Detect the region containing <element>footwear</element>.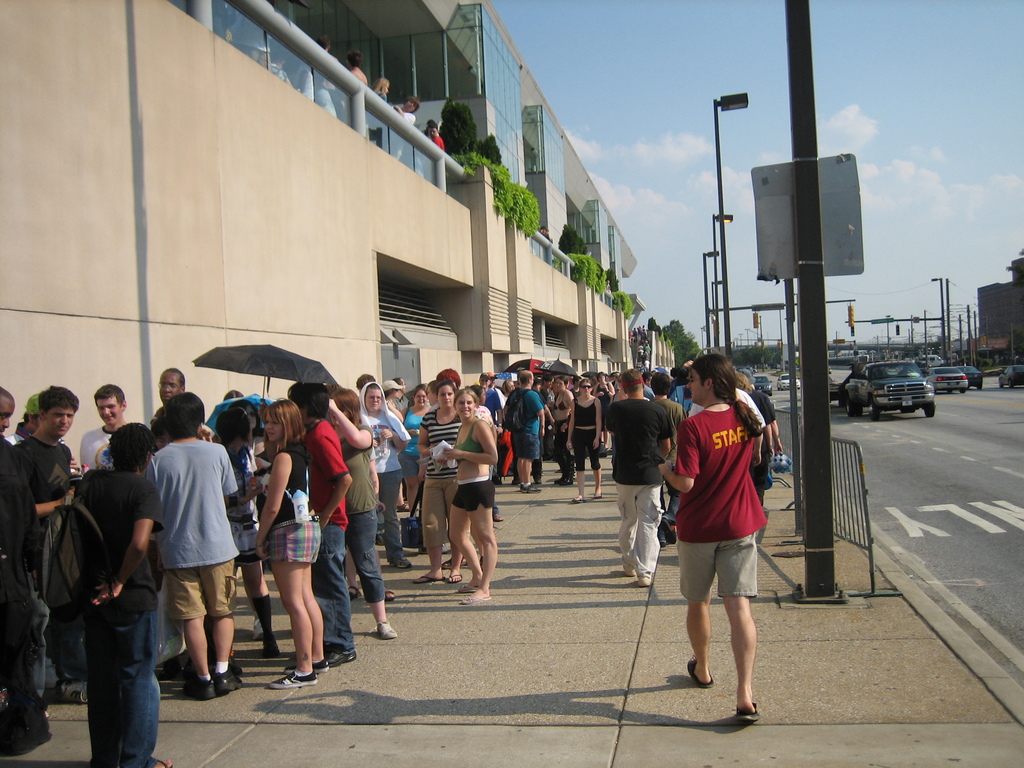
box=[181, 656, 244, 678].
